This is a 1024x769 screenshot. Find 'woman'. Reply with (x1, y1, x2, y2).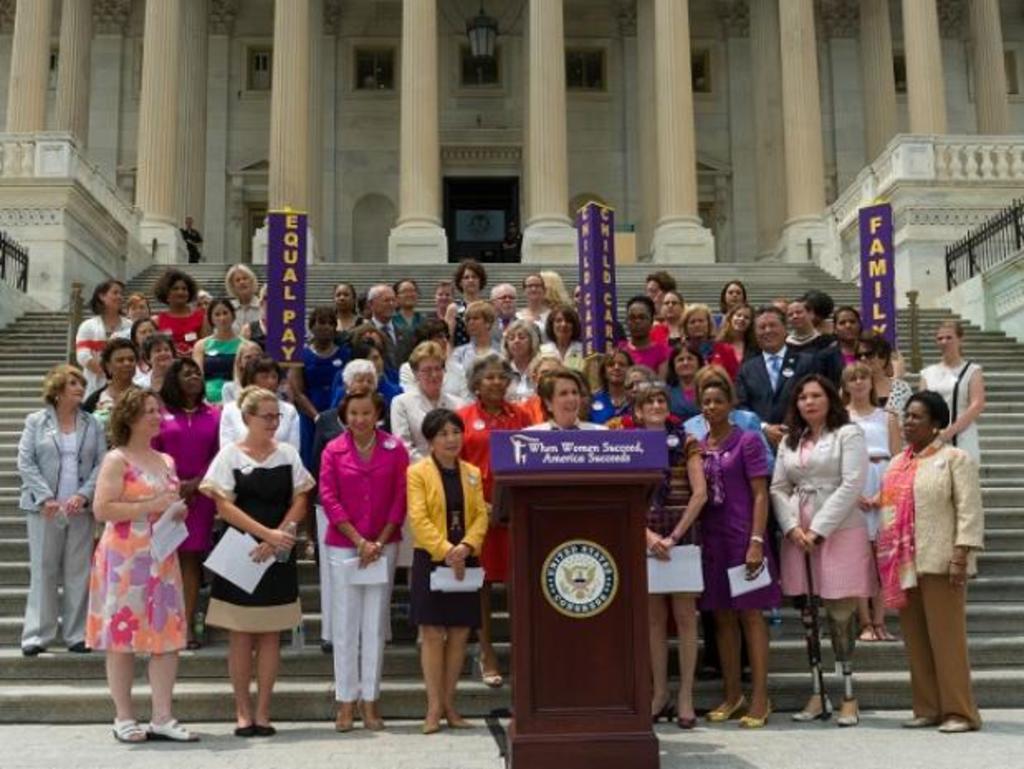
(399, 397, 495, 736).
